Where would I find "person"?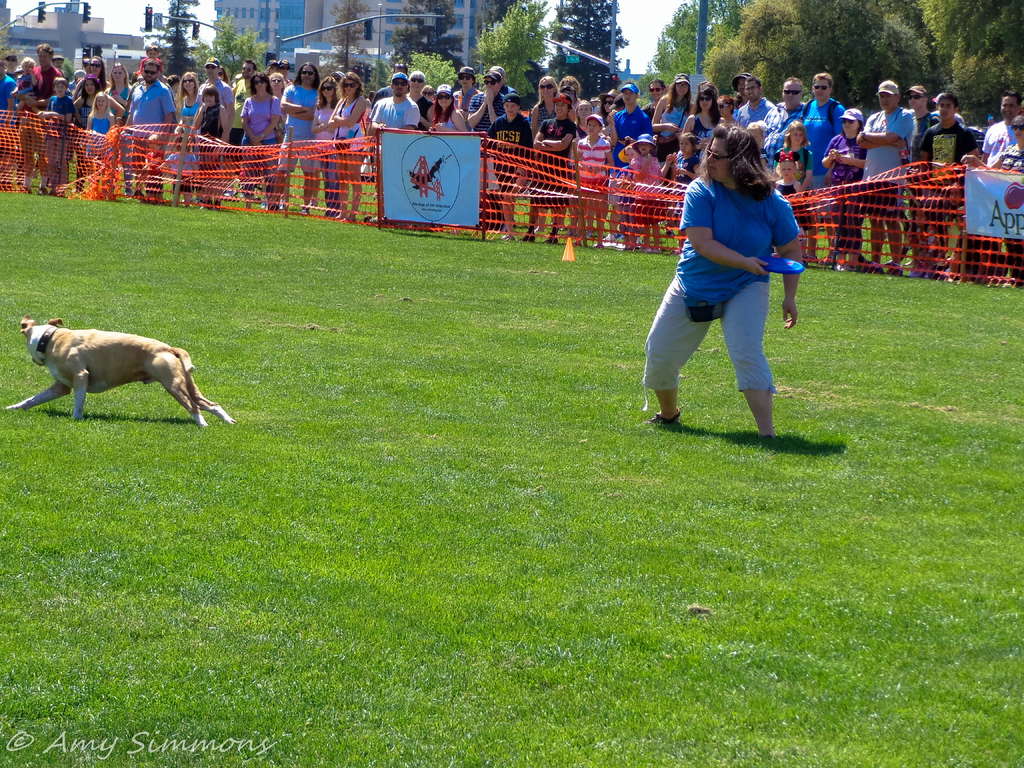
At box=[540, 101, 575, 245].
